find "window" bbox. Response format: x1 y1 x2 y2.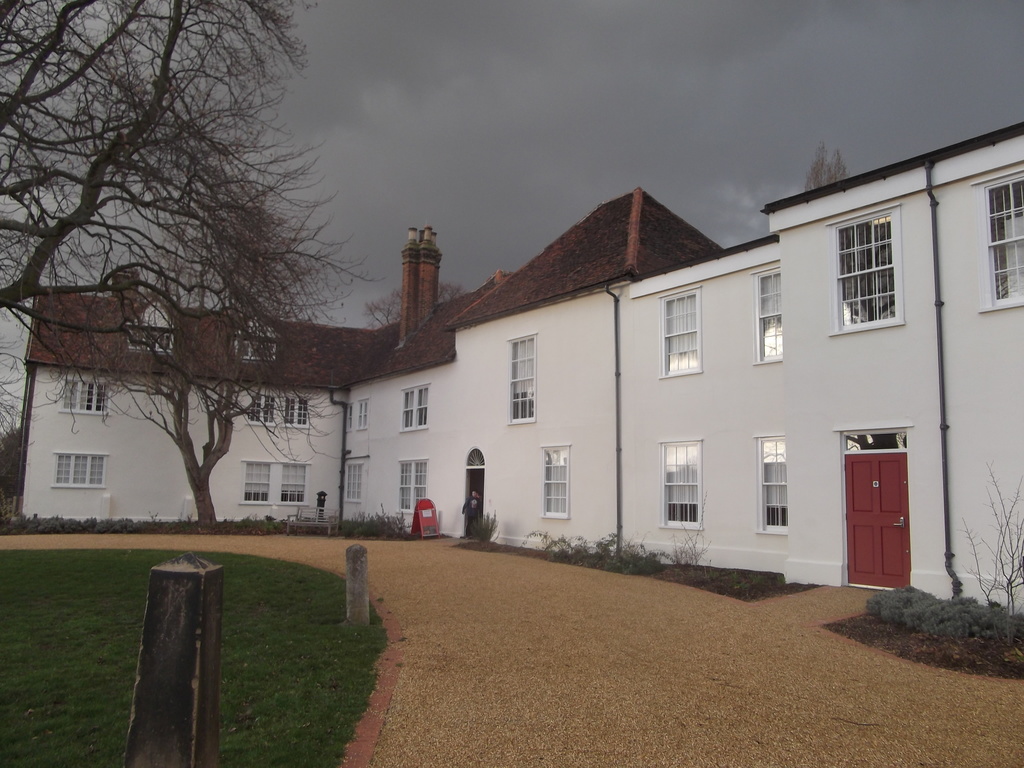
399 384 432 433.
